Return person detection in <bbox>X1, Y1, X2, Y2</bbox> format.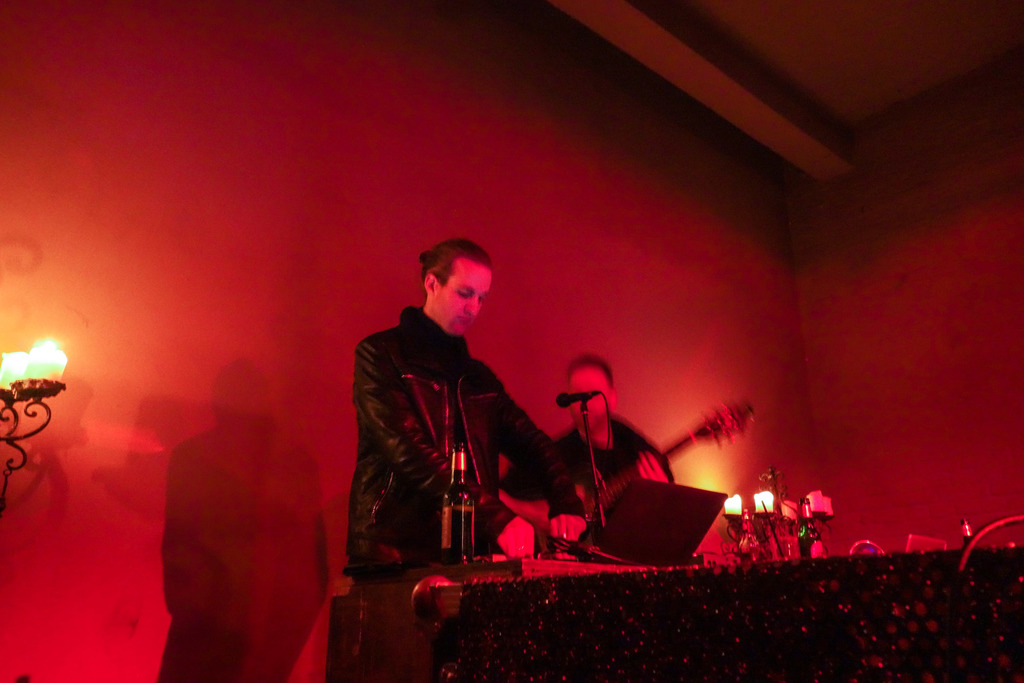
<bbox>502, 361, 671, 549</bbox>.
